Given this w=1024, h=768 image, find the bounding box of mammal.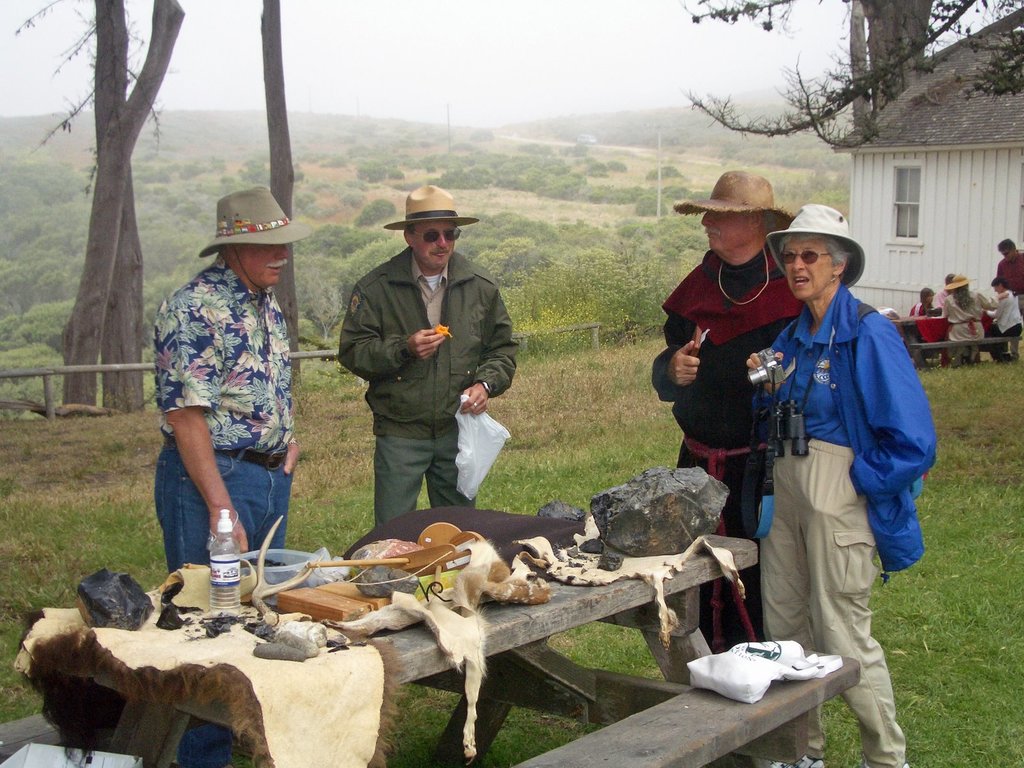
x1=156, y1=186, x2=298, y2=589.
